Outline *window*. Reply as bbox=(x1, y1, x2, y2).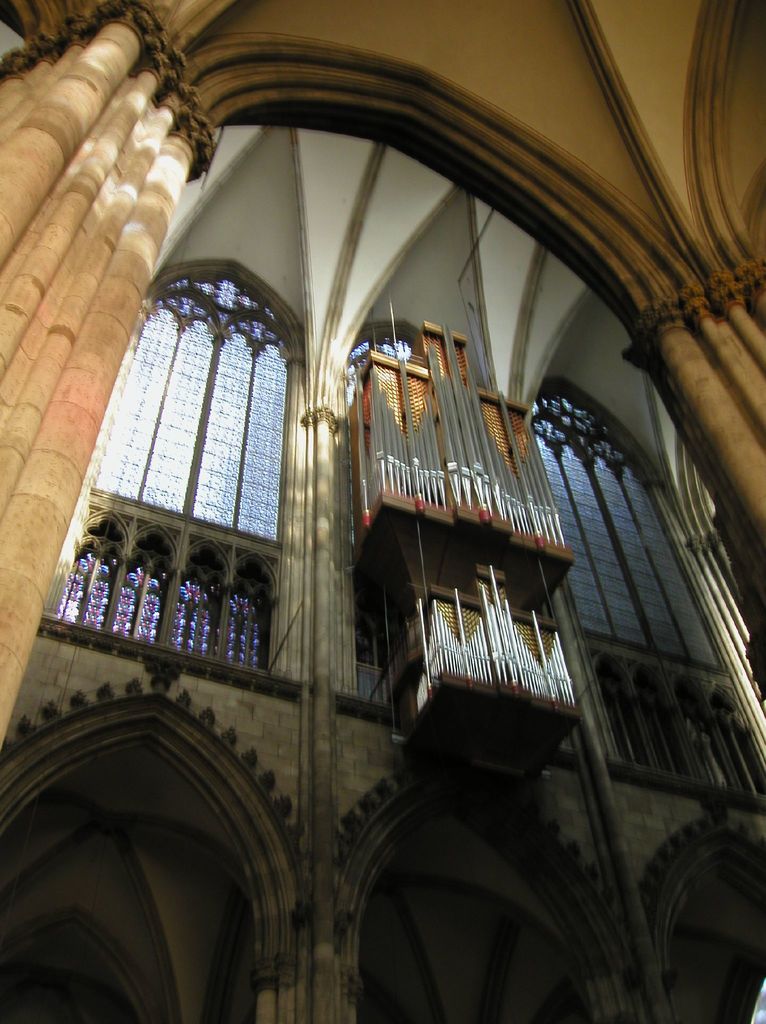
bbox=(554, 376, 705, 788).
